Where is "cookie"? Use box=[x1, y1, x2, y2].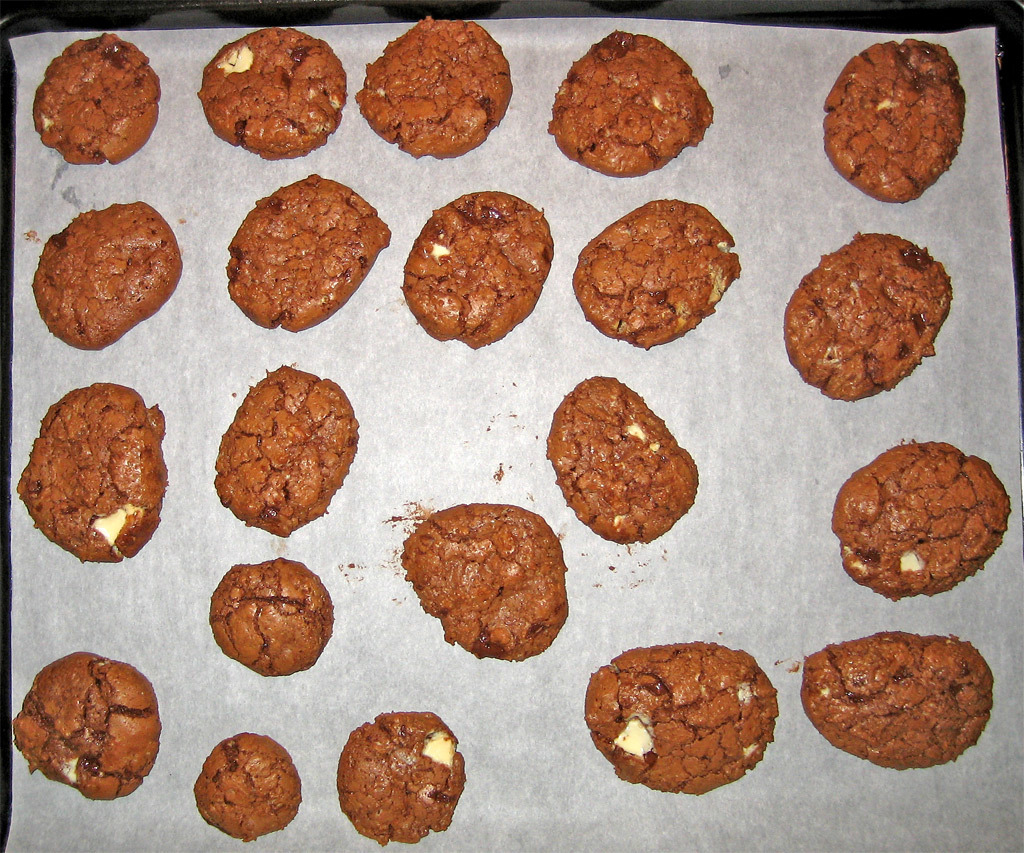
box=[572, 198, 742, 354].
